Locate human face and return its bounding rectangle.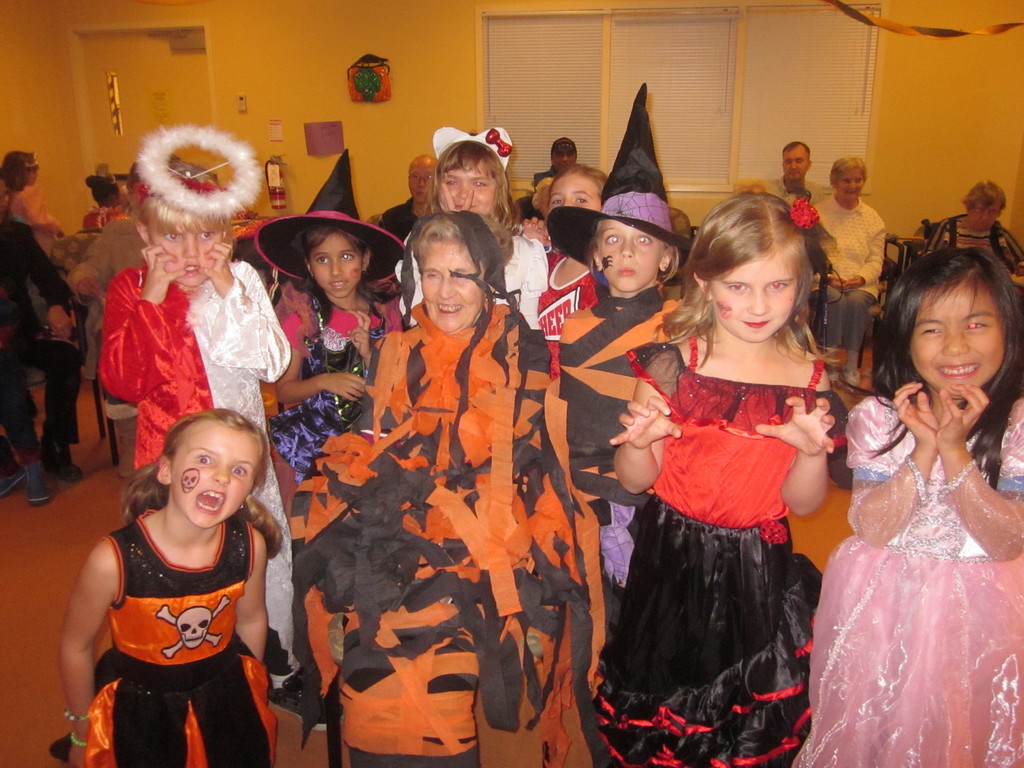
308,233,361,296.
